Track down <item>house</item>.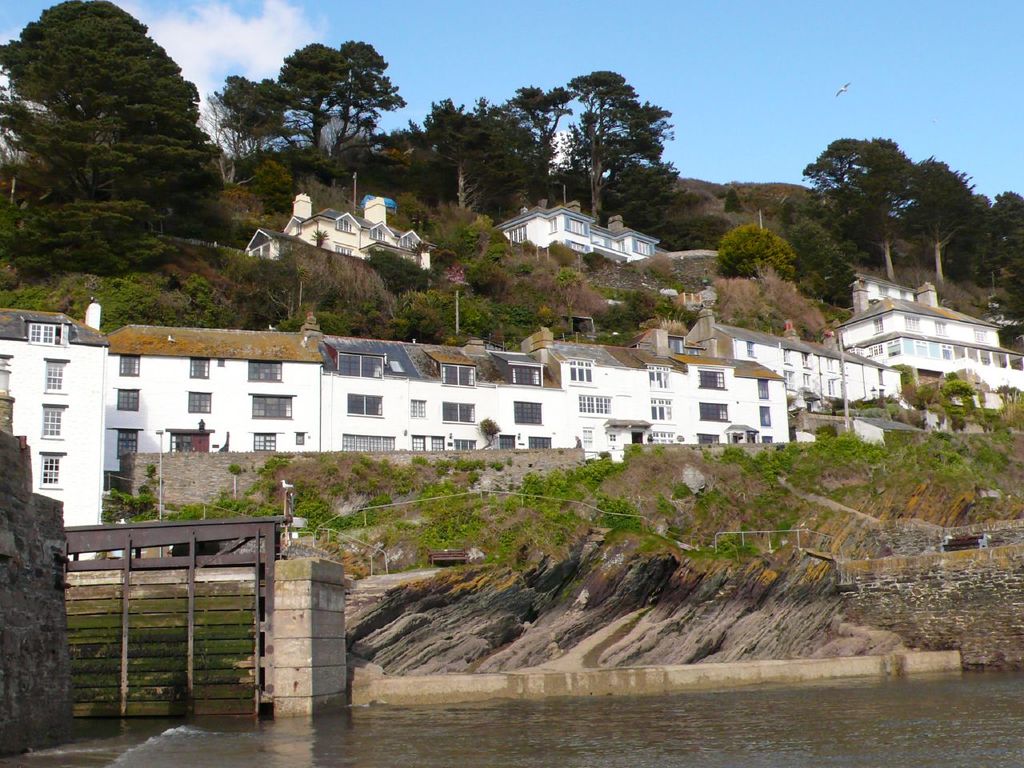
Tracked to 799:258:1019:398.
